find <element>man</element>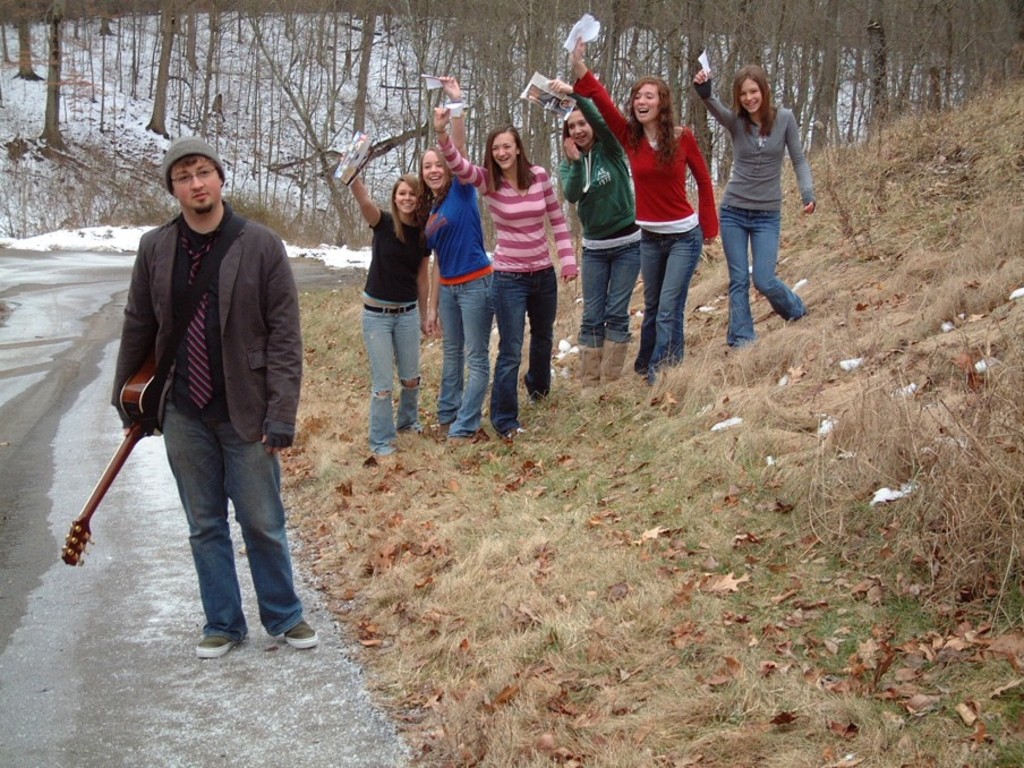
bbox=(100, 139, 309, 666)
